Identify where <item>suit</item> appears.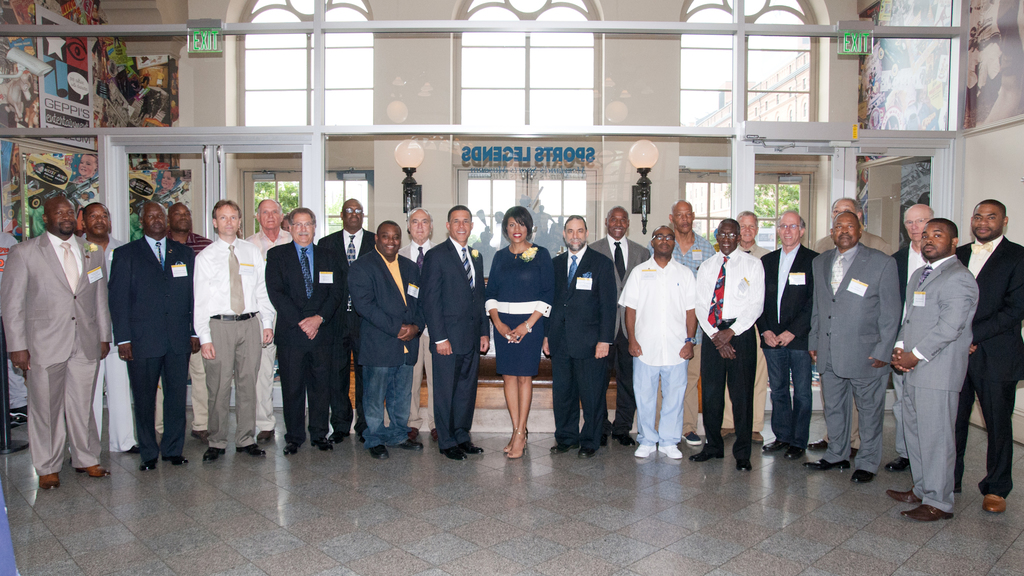
Appears at bbox(399, 235, 431, 264).
